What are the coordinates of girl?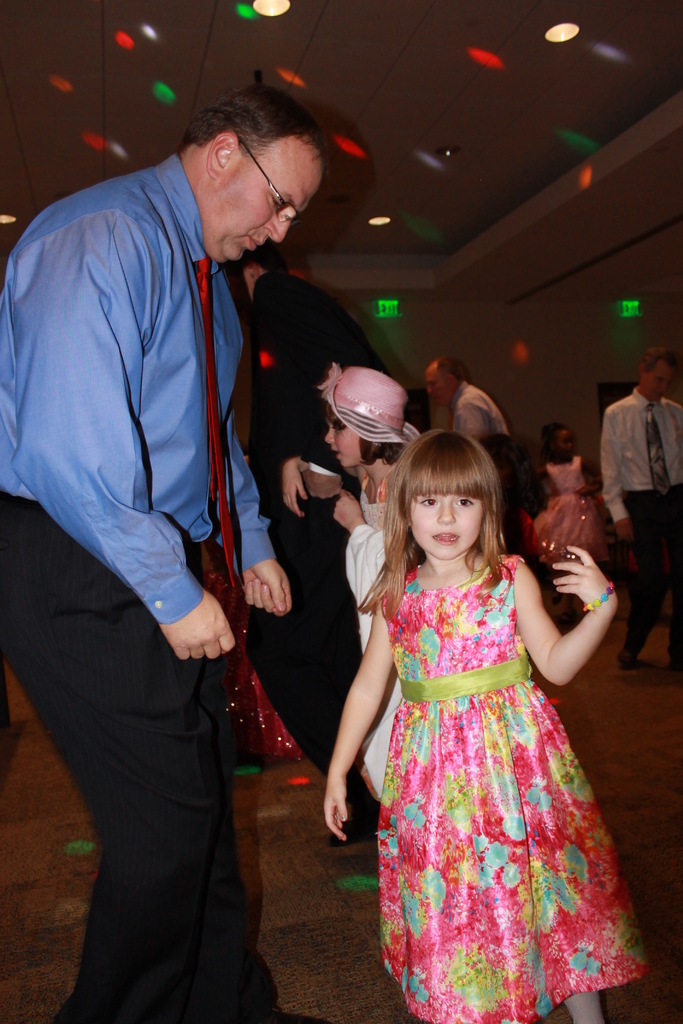
x1=320, y1=426, x2=654, y2=1023.
